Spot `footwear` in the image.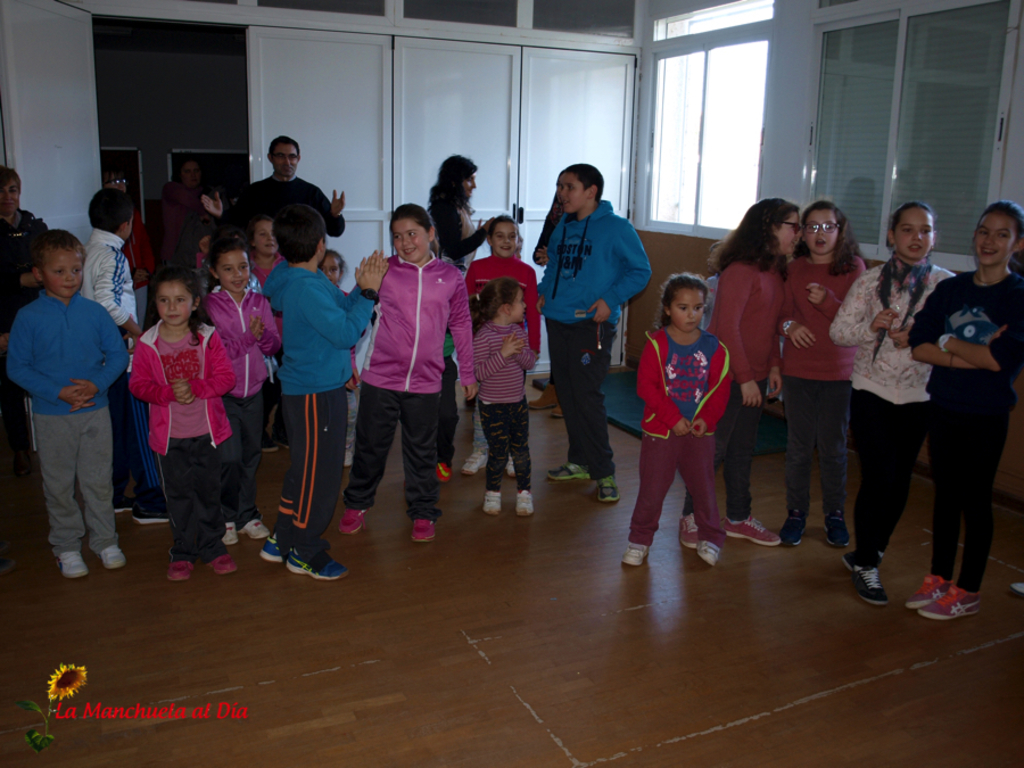
`footwear` found at 461/452/486/473.
